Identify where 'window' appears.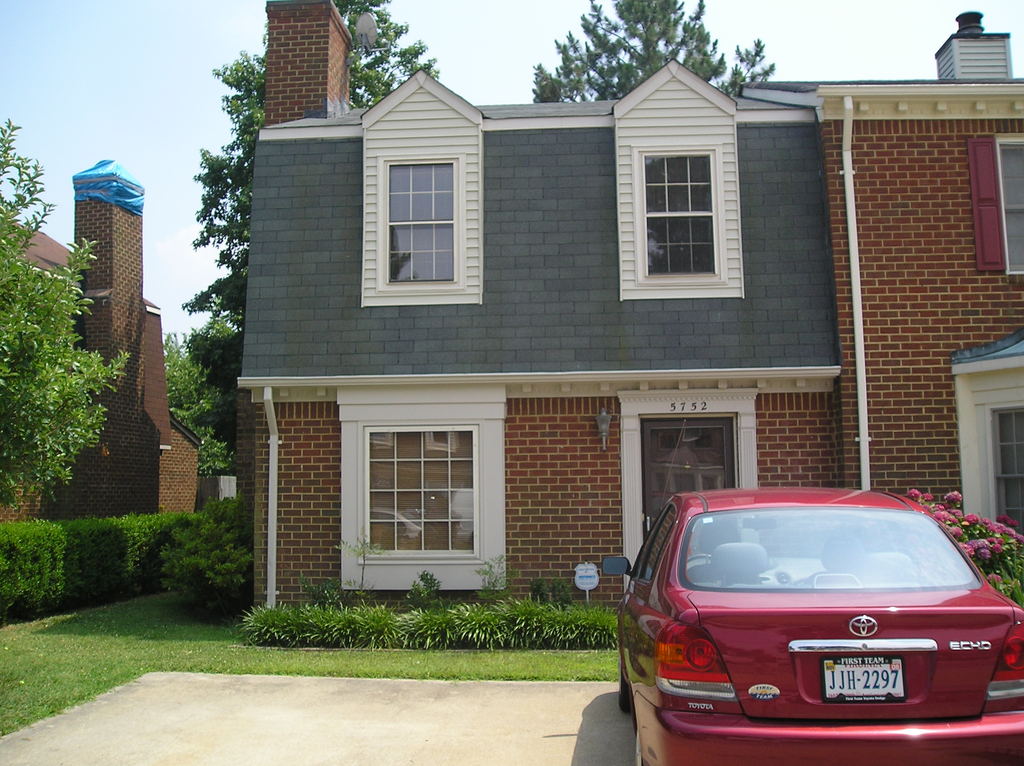
Appears at 1000,143,1023,273.
